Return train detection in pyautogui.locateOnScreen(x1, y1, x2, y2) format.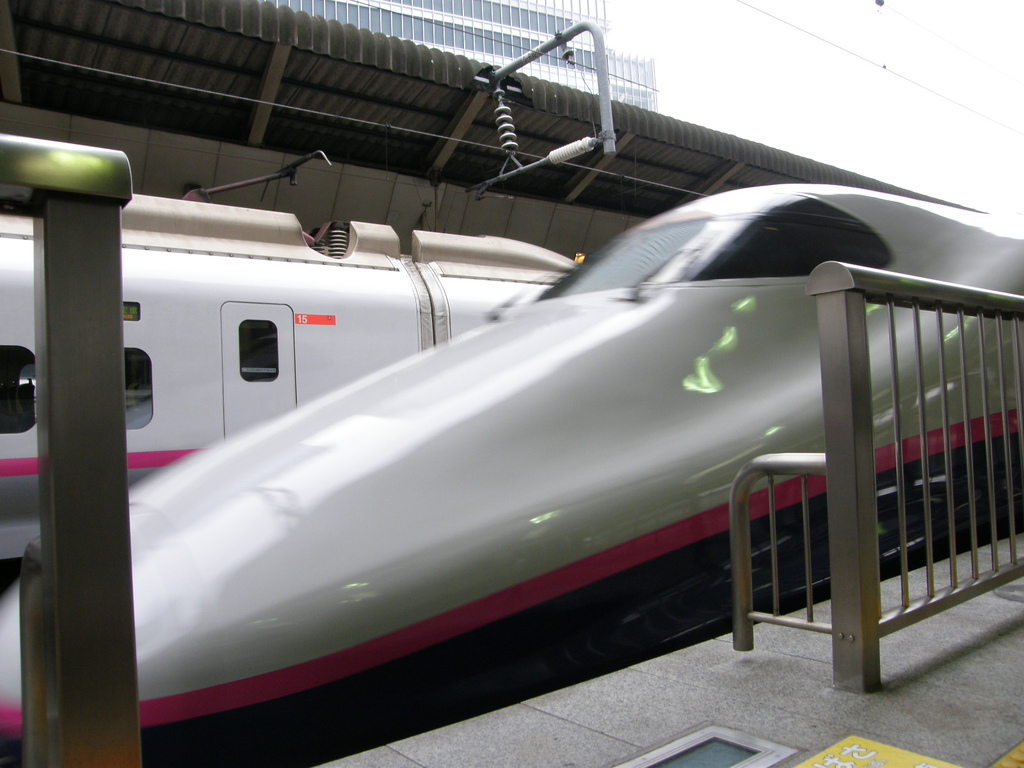
pyautogui.locateOnScreen(0, 196, 574, 569).
